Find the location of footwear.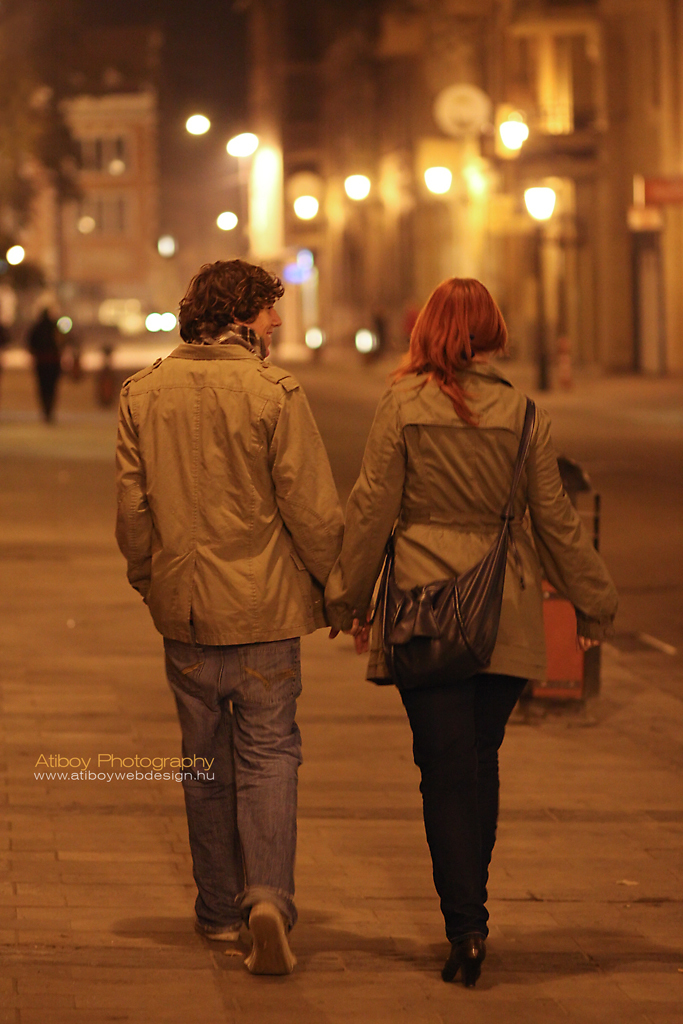
Location: bbox(207, 932, 240, 955).
